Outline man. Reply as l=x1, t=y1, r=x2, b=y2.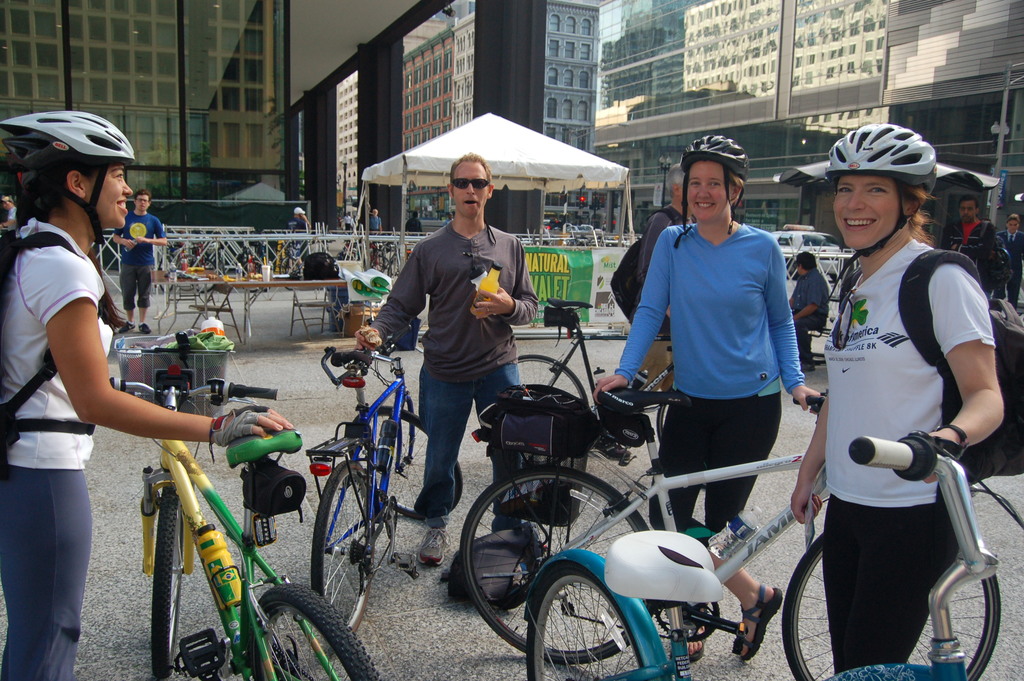
l=295, t=201, r=317, b=260.
